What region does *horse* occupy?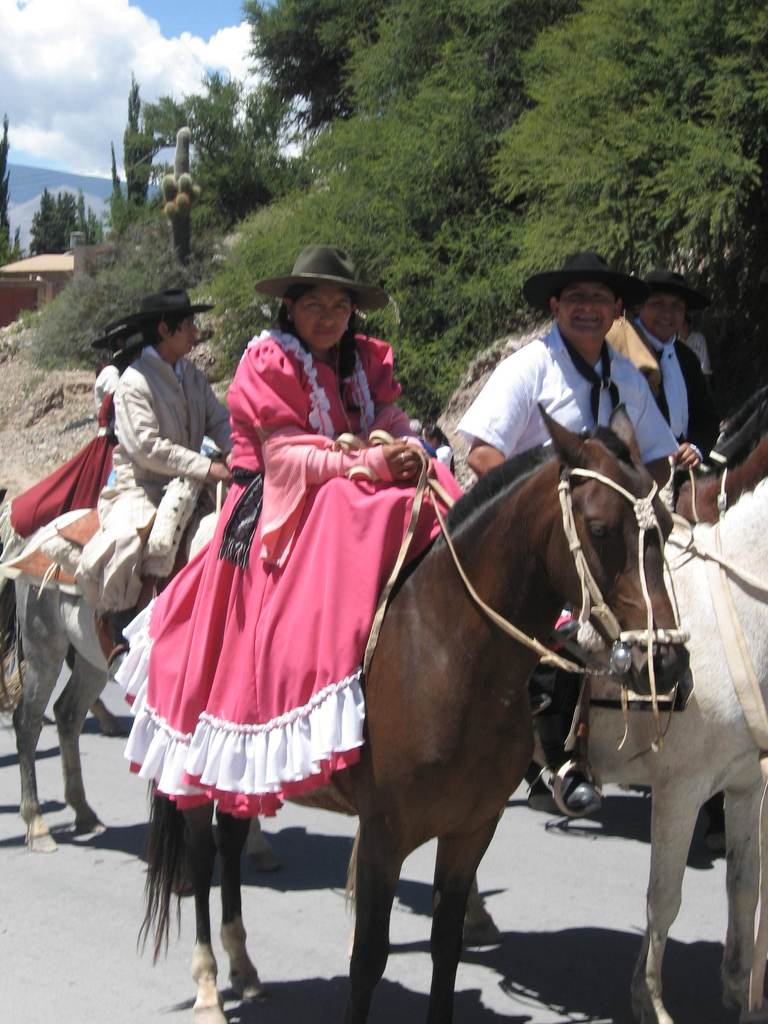
x1=342 y1=472 x2=767 y2=1023.
